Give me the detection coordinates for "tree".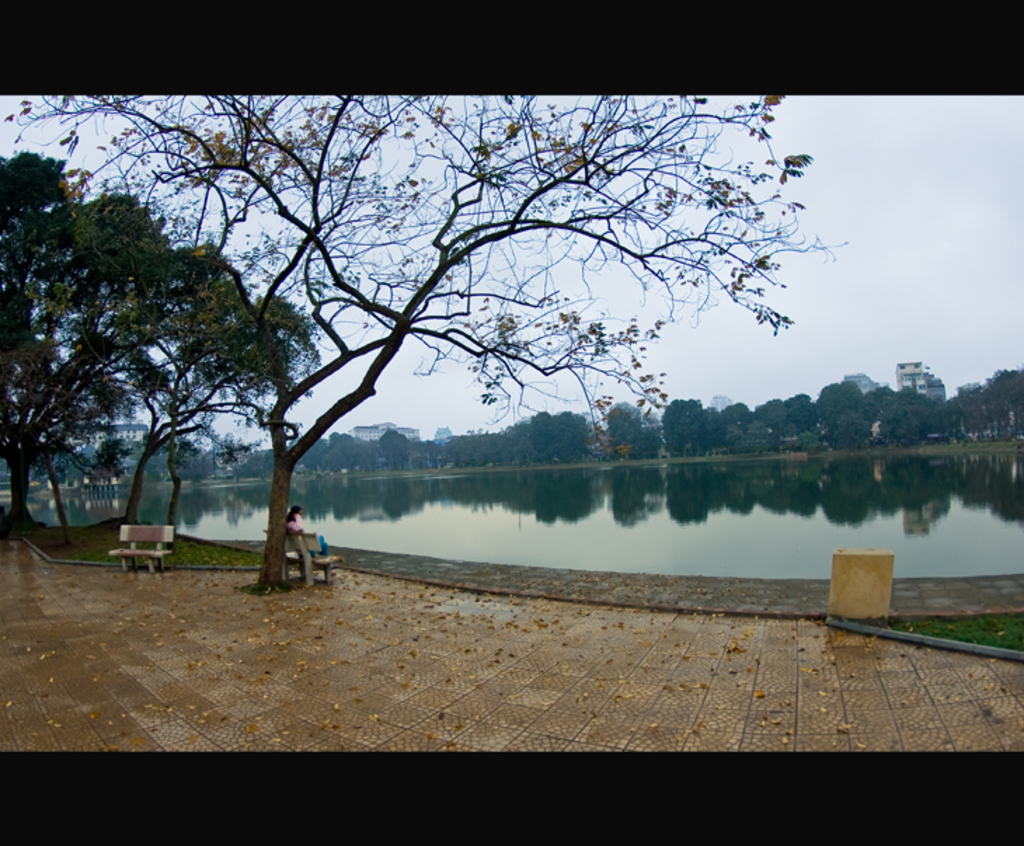
box=[1, 152, 304, 533].
